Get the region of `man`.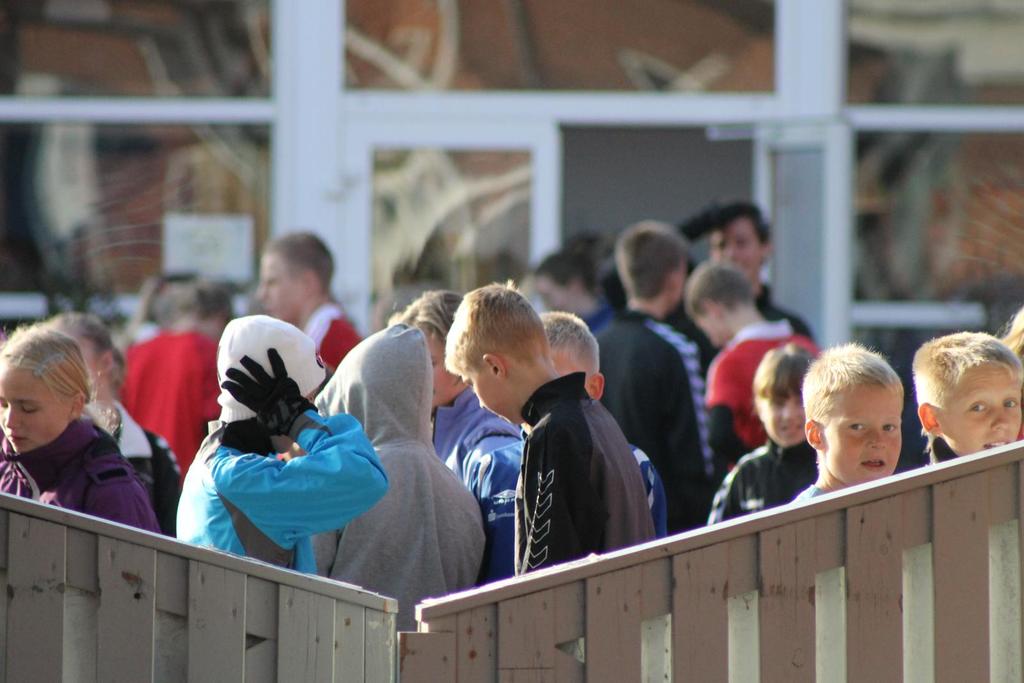
x1=113, y1=275, x2=229, y2=472.
